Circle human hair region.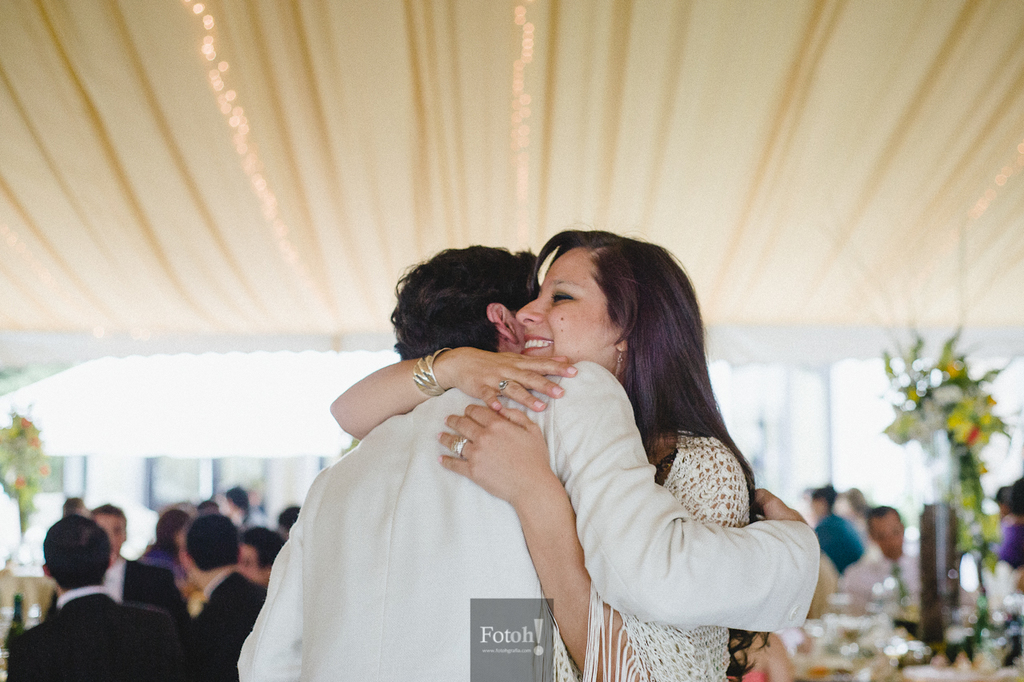
Region: <bbox>529, 225, 760, 678</bbox>.
